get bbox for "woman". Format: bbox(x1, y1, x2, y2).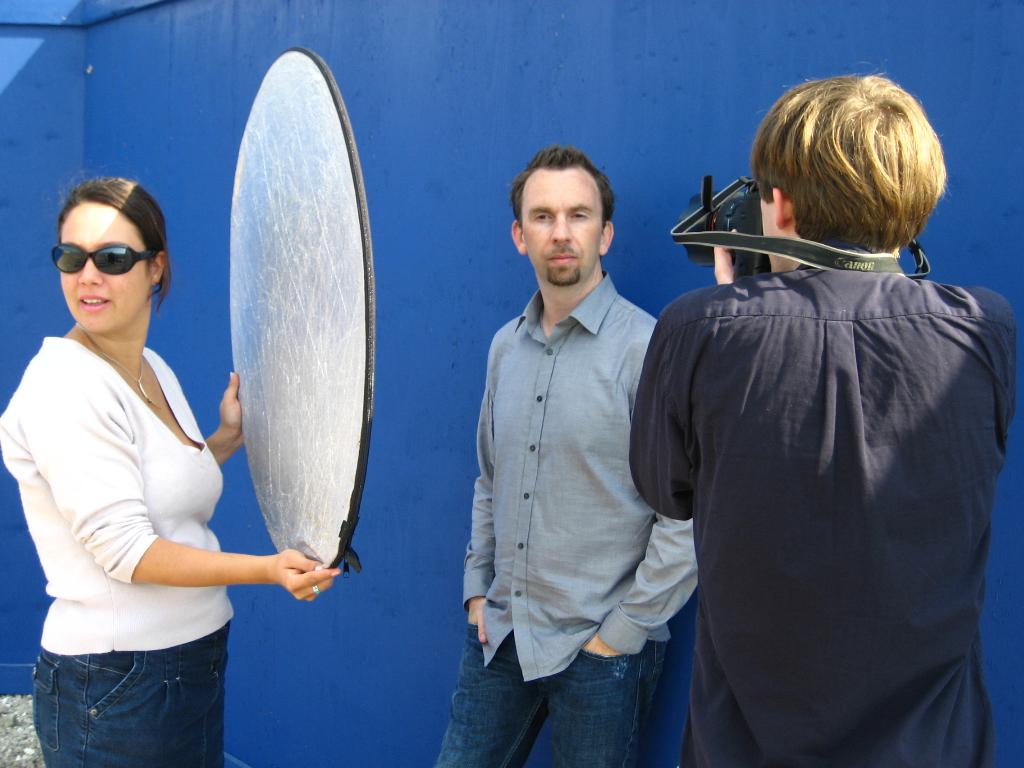
bbox(0, 171, 342, 767).
